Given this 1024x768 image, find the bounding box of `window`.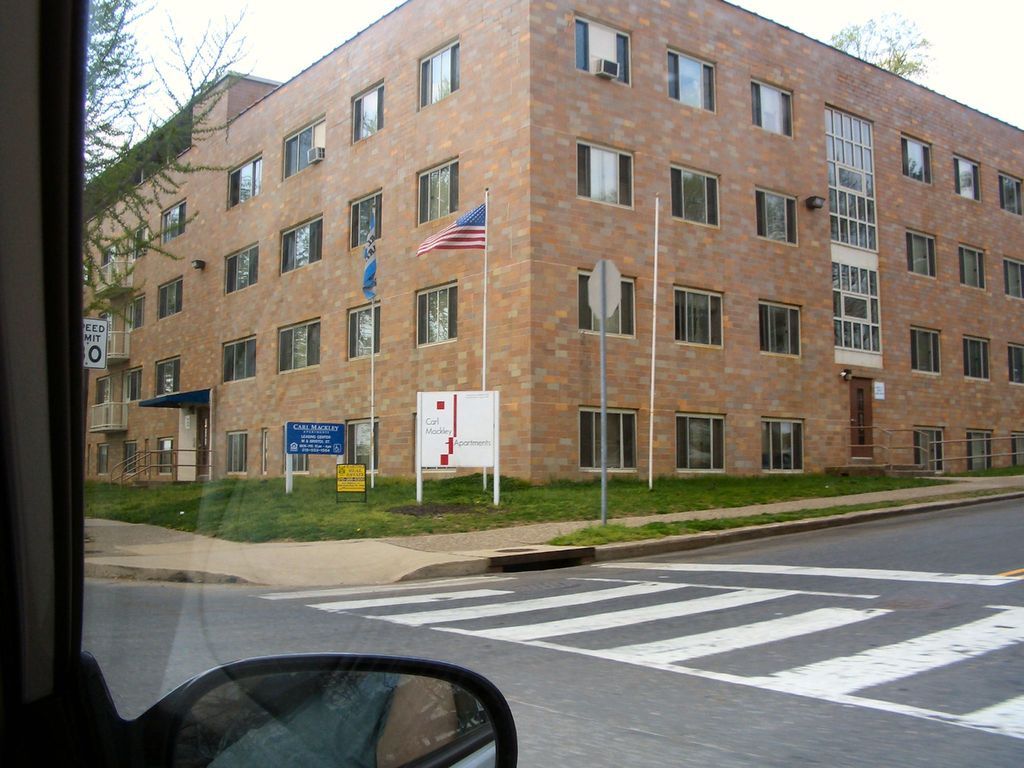
left=123, top=371, right=143, bottom=404.
